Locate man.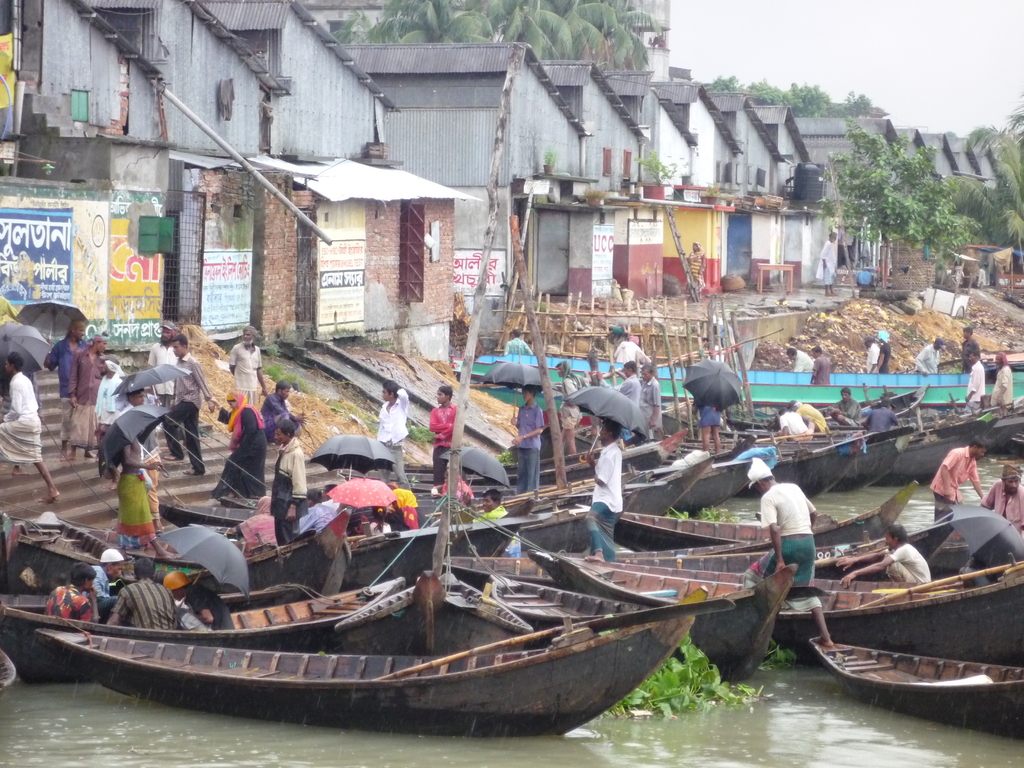
Bounding box: (x1=267, y1=424, x2=303, y2=548).
